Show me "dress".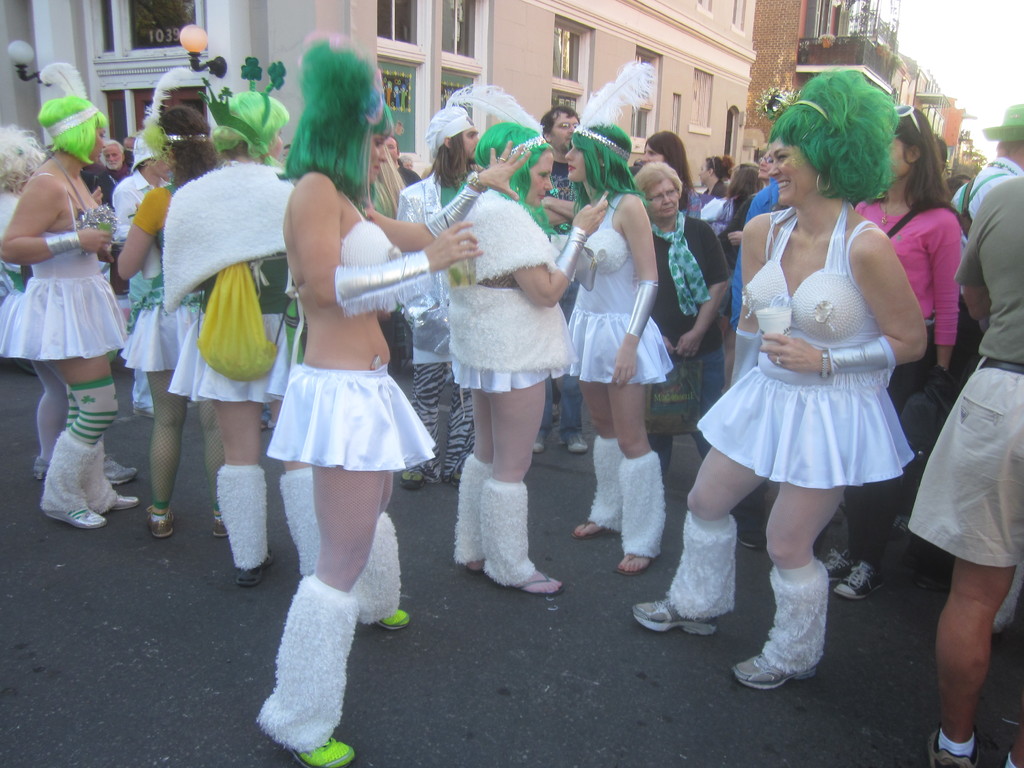
"dress" is here: BBox(572, 198, 675, 383).
